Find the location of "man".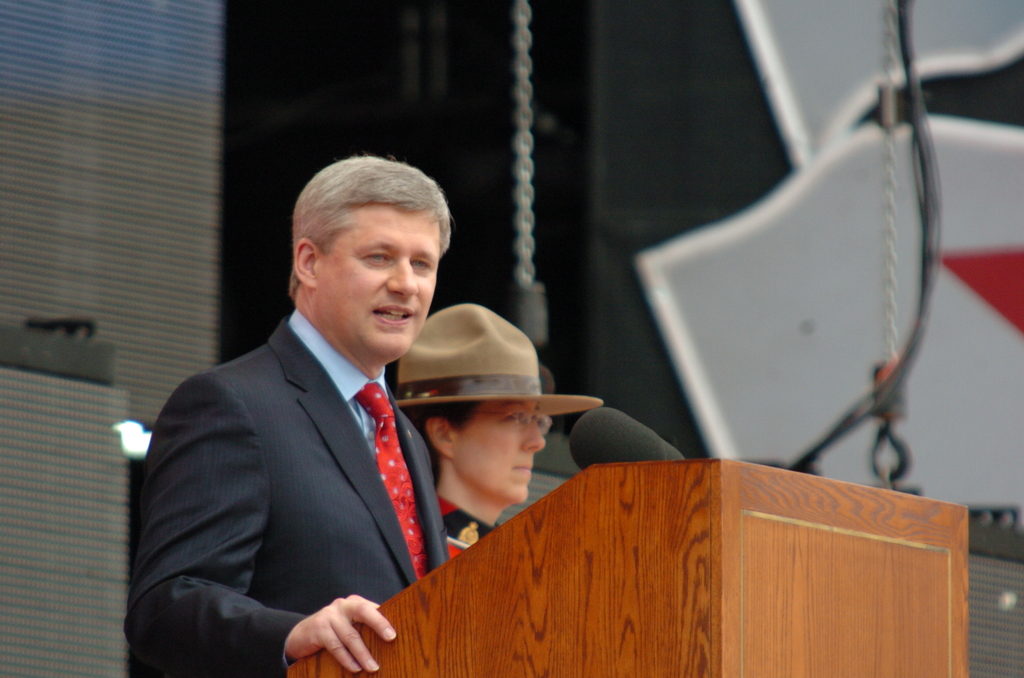
Location: <region>127, 168, 486, 677</region>.
